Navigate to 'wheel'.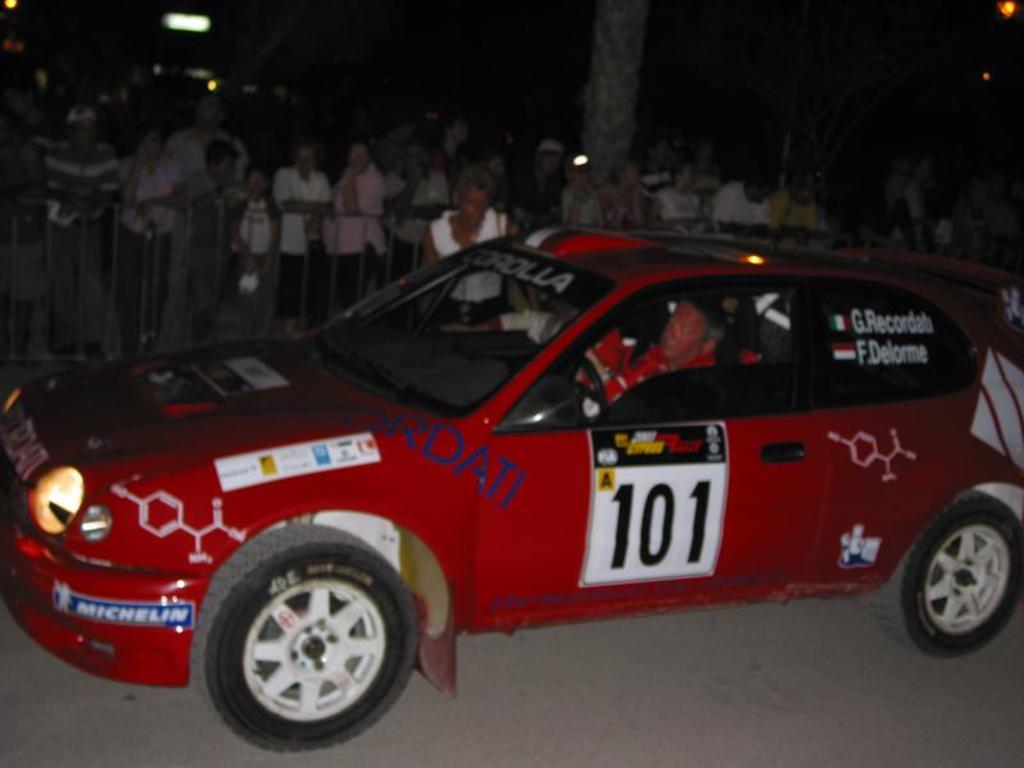
Navigation target: 580, 351, 607, 416.
